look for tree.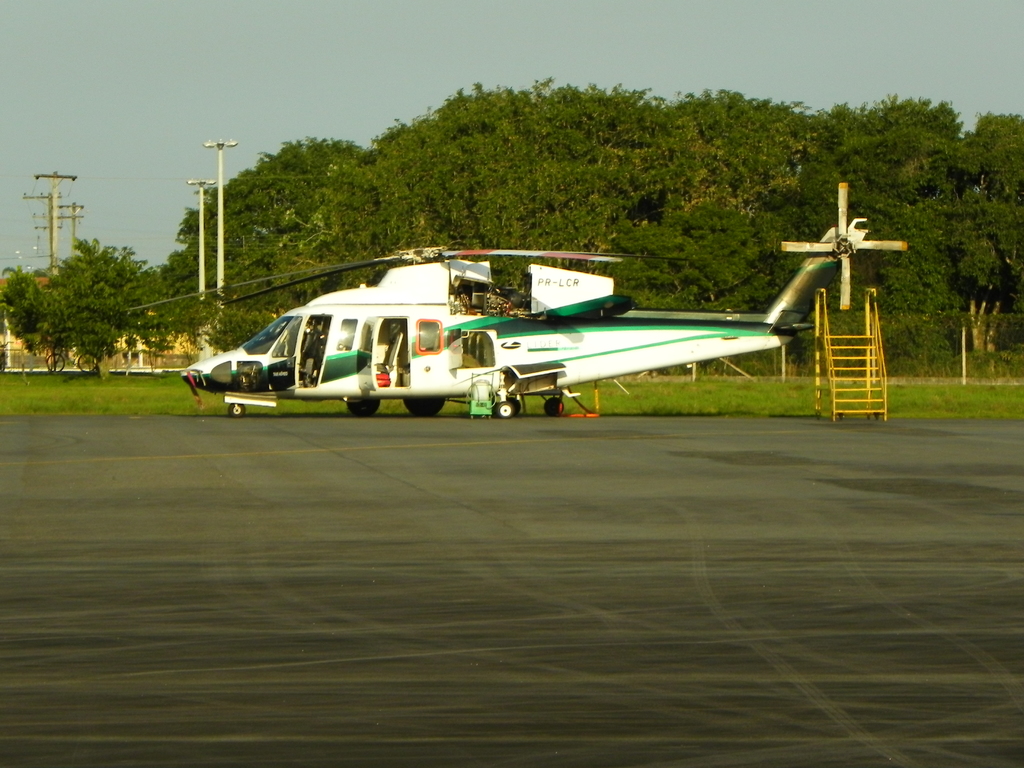
Found: <region>653, 77, 813, 223</region>.
